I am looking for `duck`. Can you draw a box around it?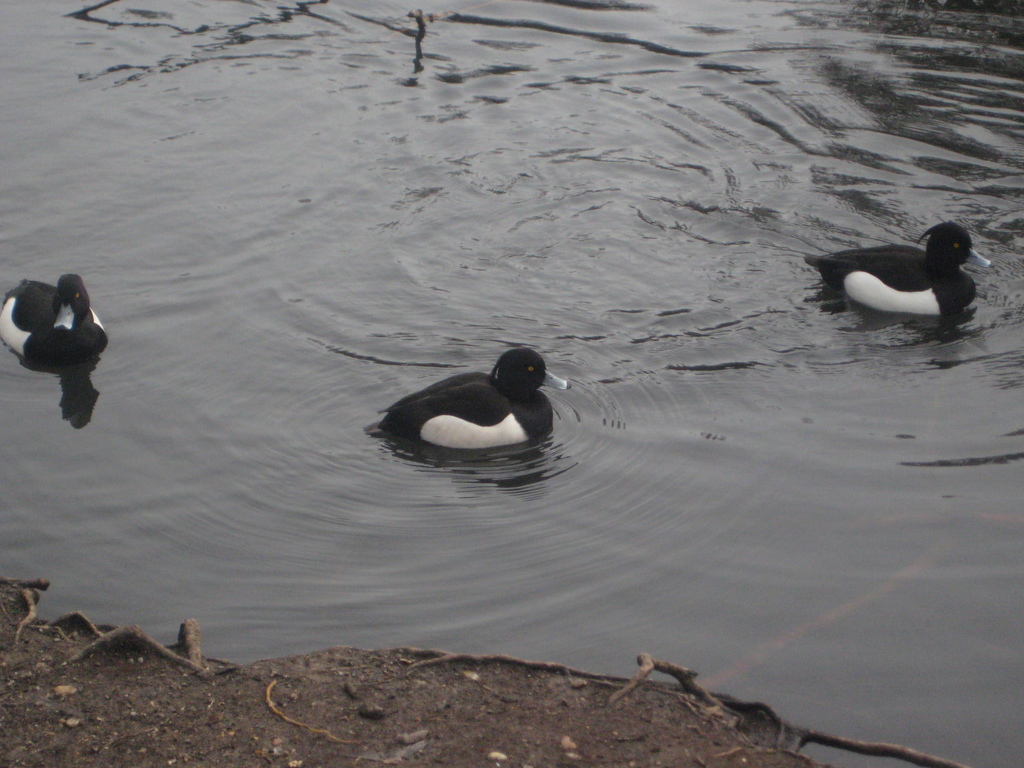
Sure, the bounding box is [0,266,113,371].
